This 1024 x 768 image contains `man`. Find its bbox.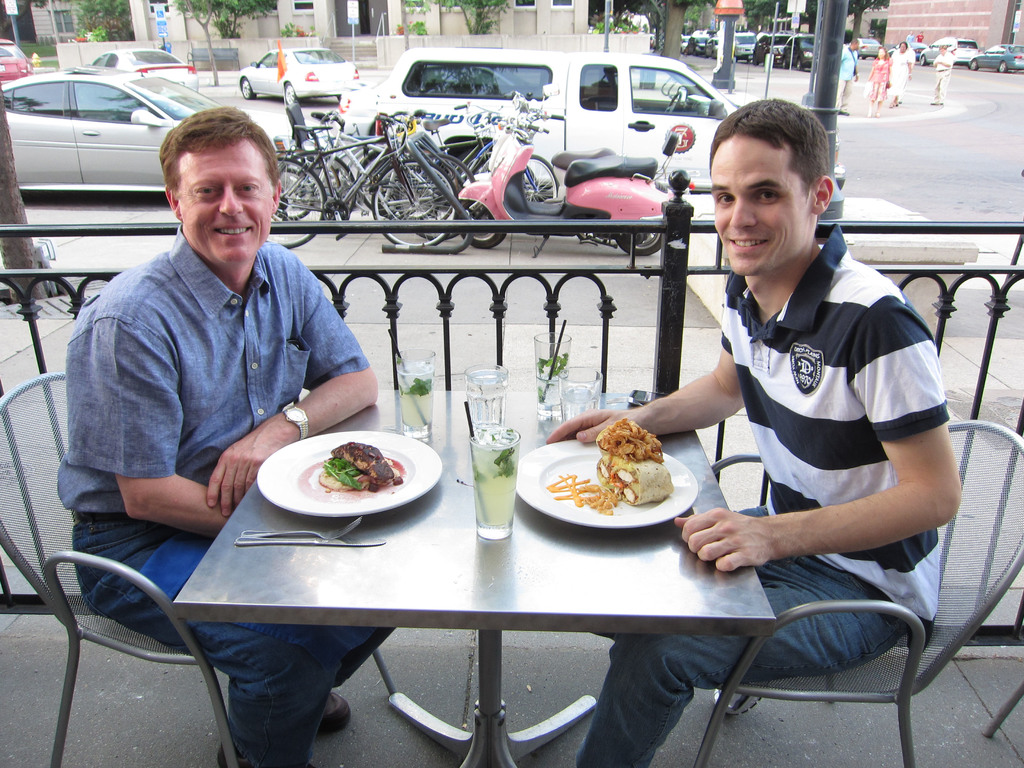
(52,102,398,767).
